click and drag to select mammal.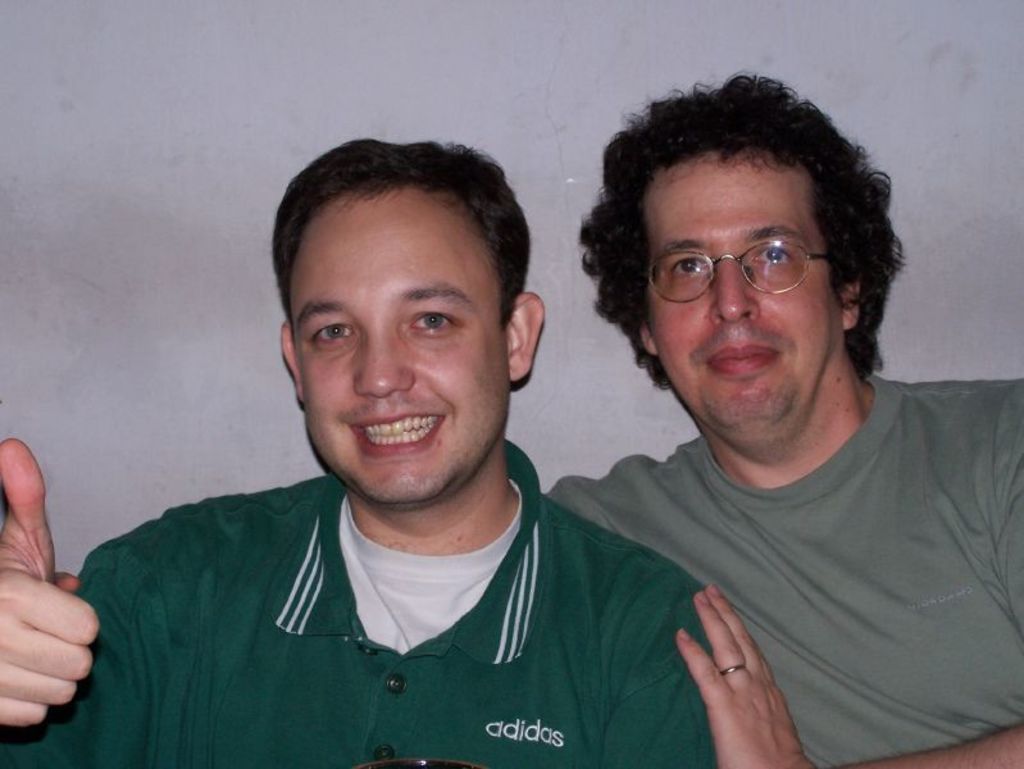
Selection: pyautogui.locateOnScreen(0, 73, 1023, 768).
